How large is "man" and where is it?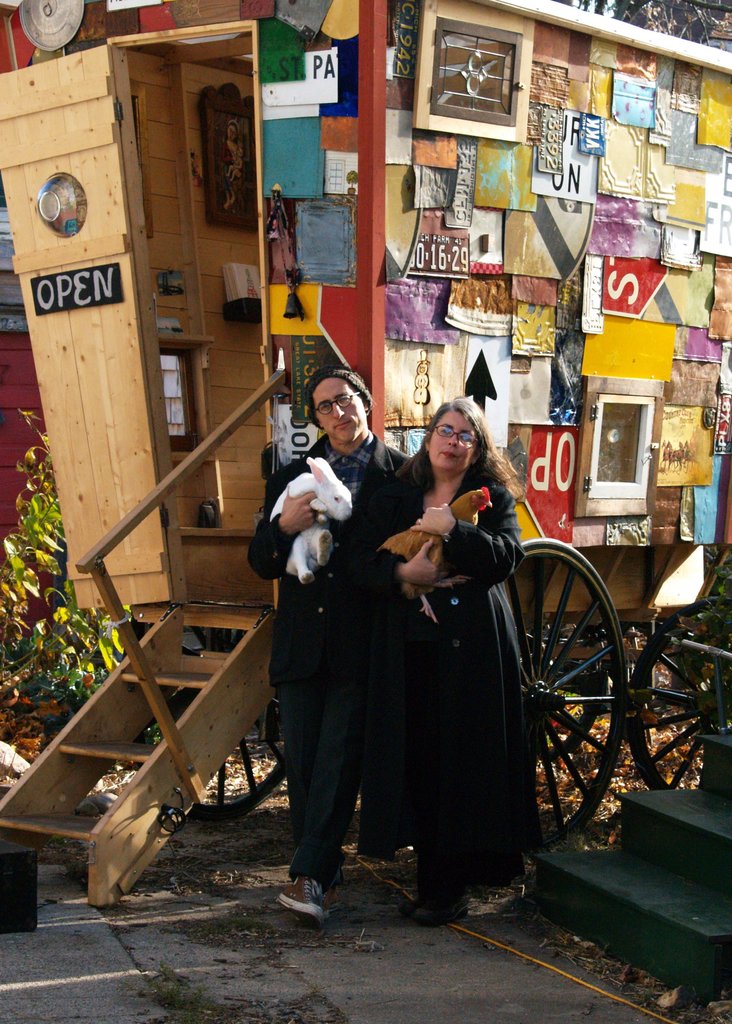
Bounding box: crop(258, 374, 414, 907).
